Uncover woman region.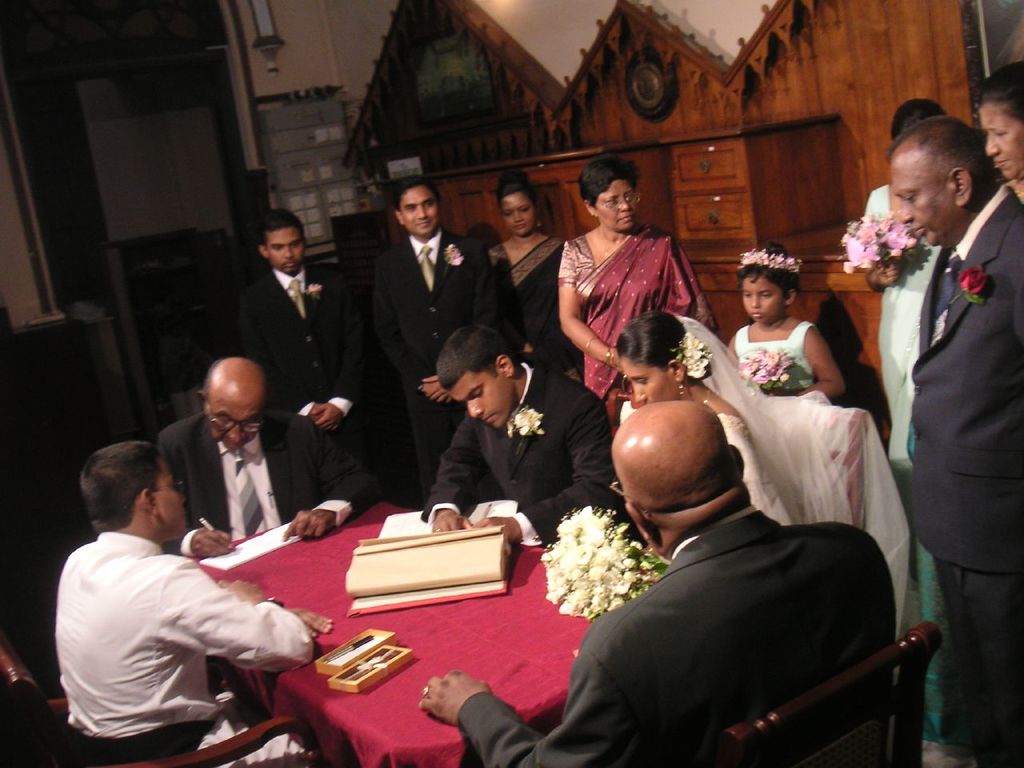
Uncovered: left=968, top=55, right=1023, bottom=213.
